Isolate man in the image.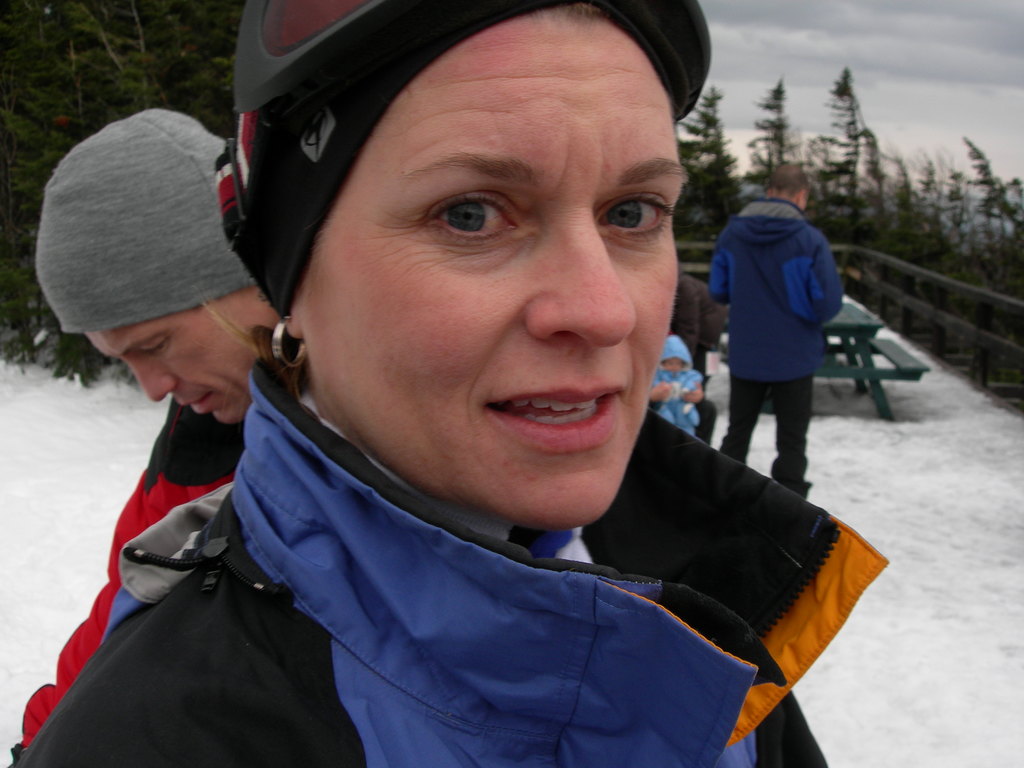
Isolated region: {"x1": 701, "y1": 166, "x2": 861, "y2": 504}.
